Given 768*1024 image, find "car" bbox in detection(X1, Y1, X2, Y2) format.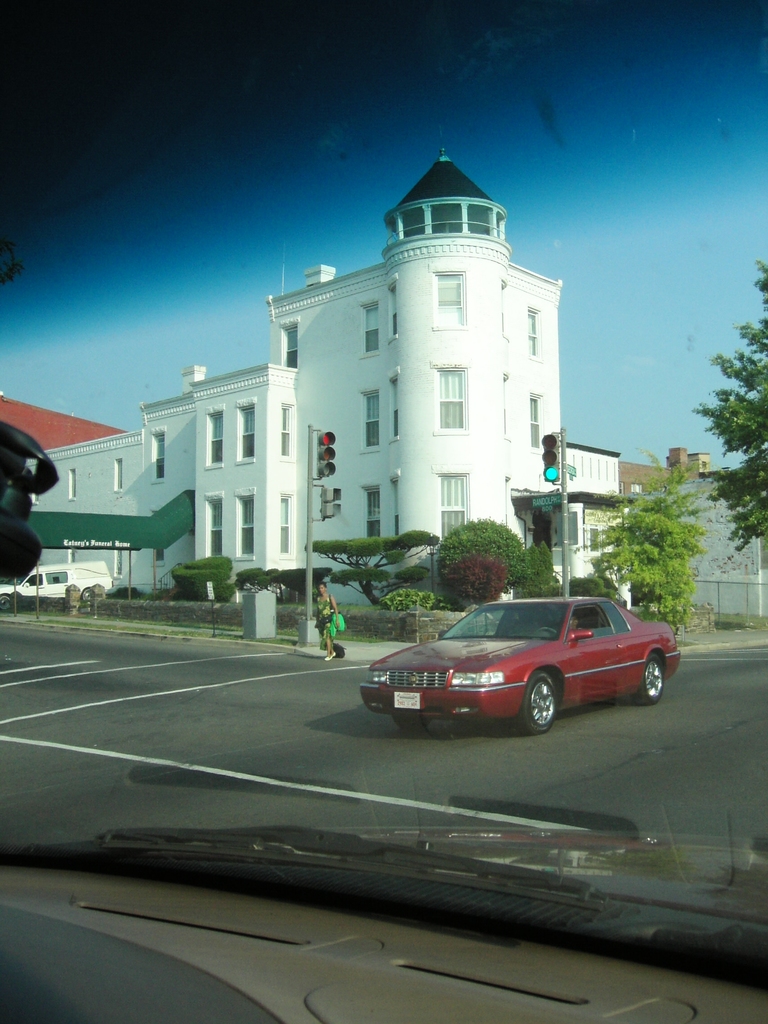
detection(357, 595, 677, 735).
